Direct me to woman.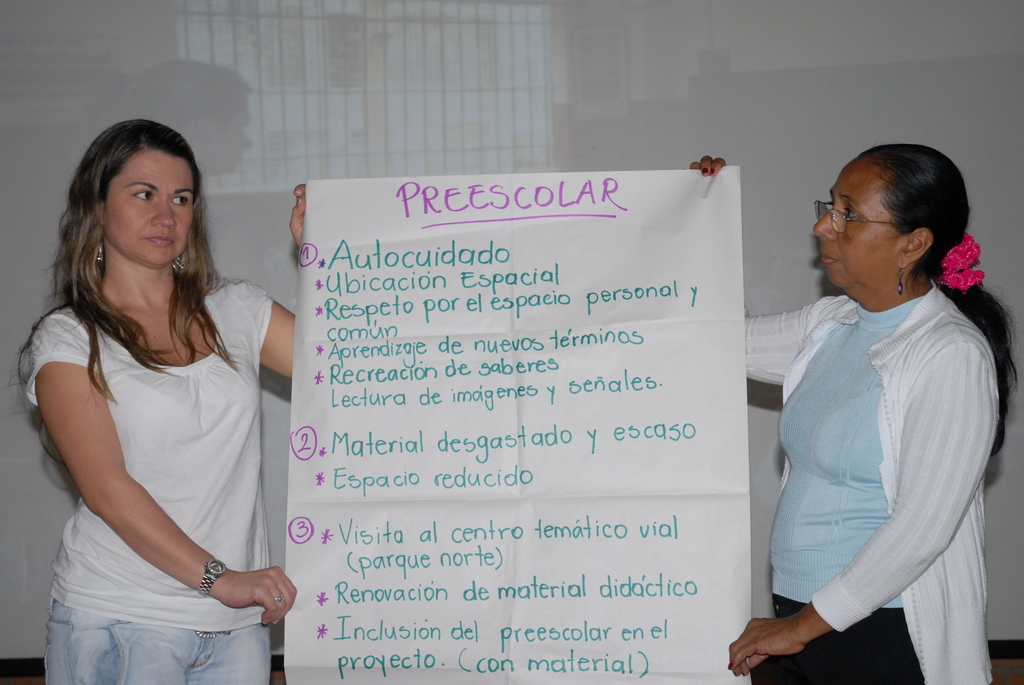
Direction: [692,141,1021,684].
